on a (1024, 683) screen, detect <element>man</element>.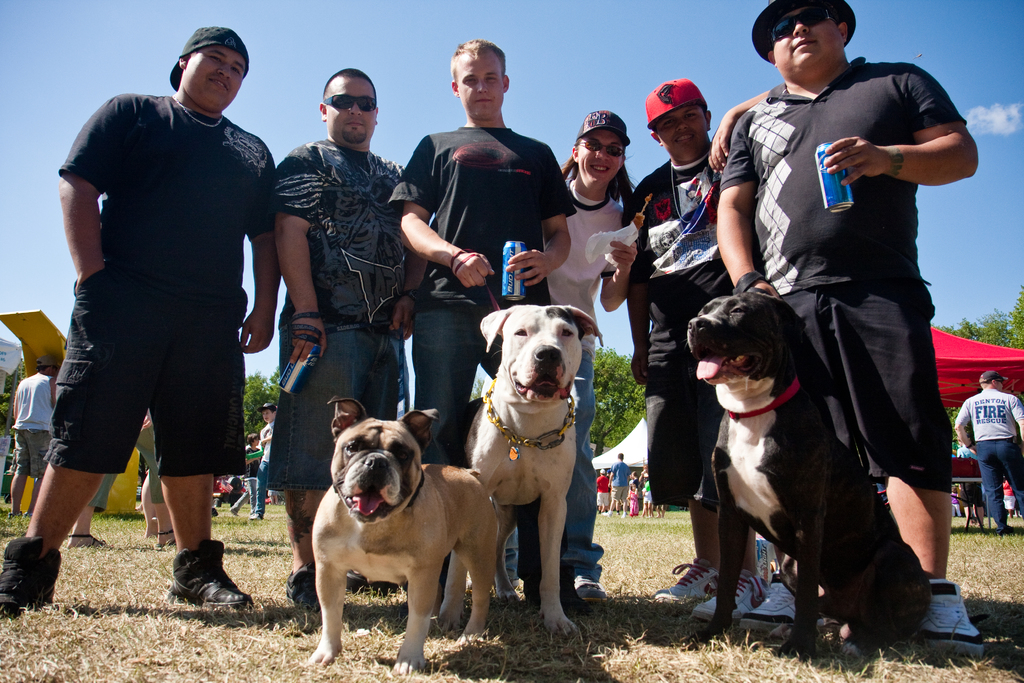
[30,42,280,594].
